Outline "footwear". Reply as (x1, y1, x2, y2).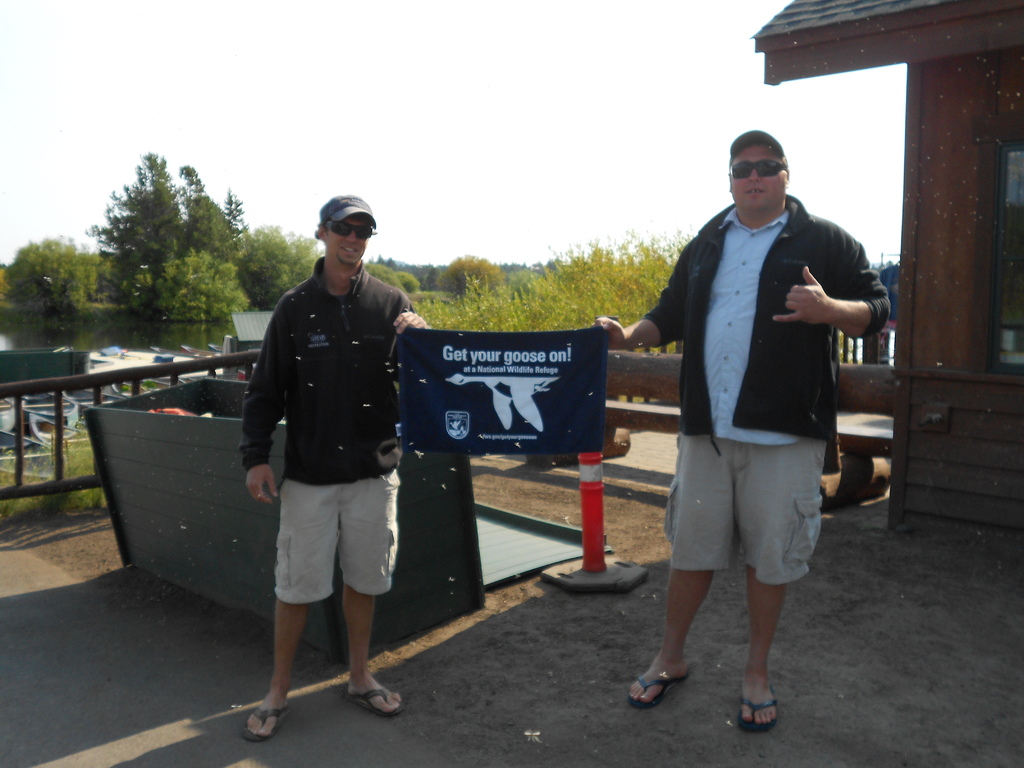
(237, 692, 289, 740).
